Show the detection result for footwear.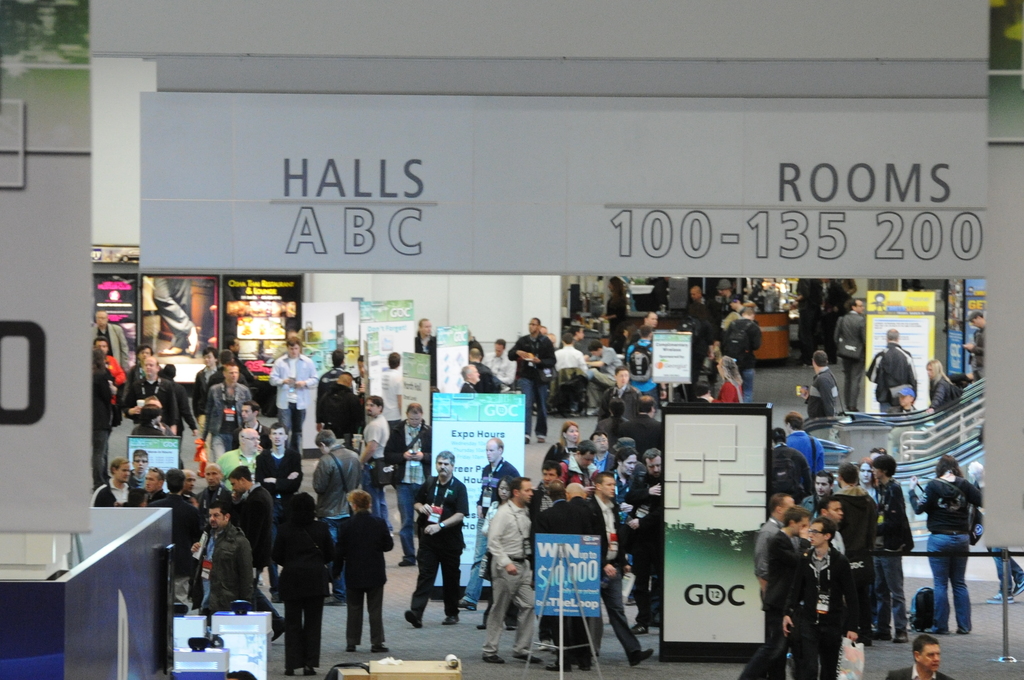
bbox=[538, 437, 546, 440].
